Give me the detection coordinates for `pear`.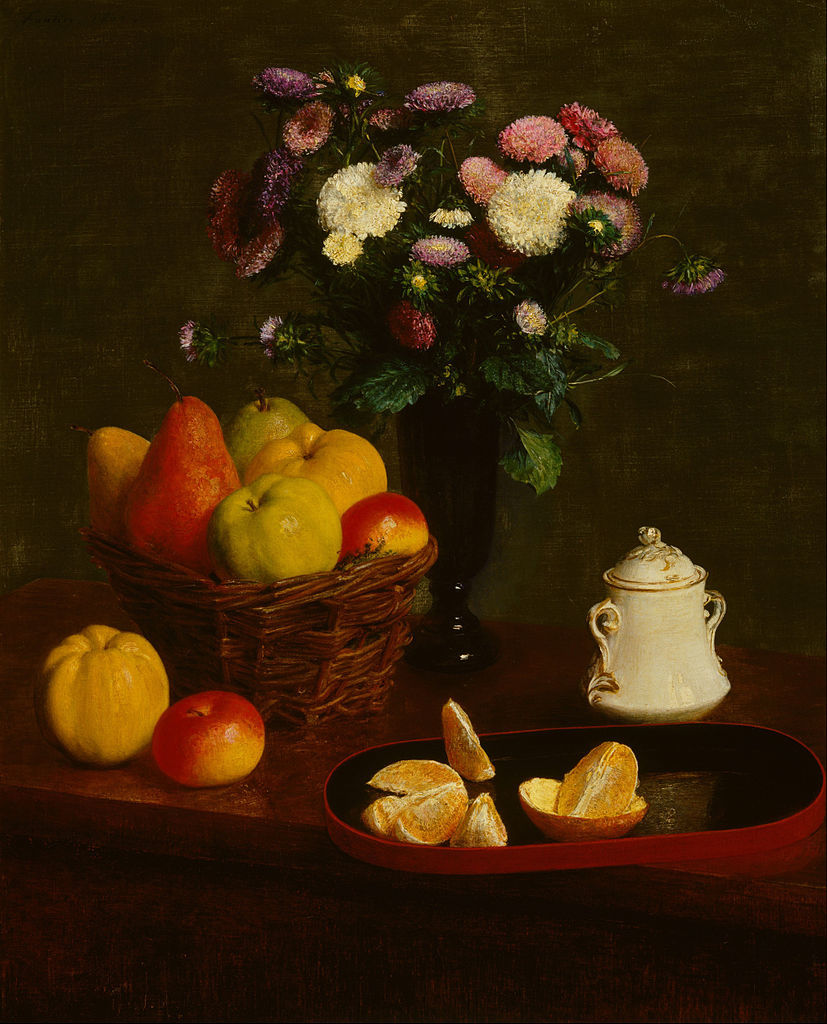
box(114, 393, 243, 581).
